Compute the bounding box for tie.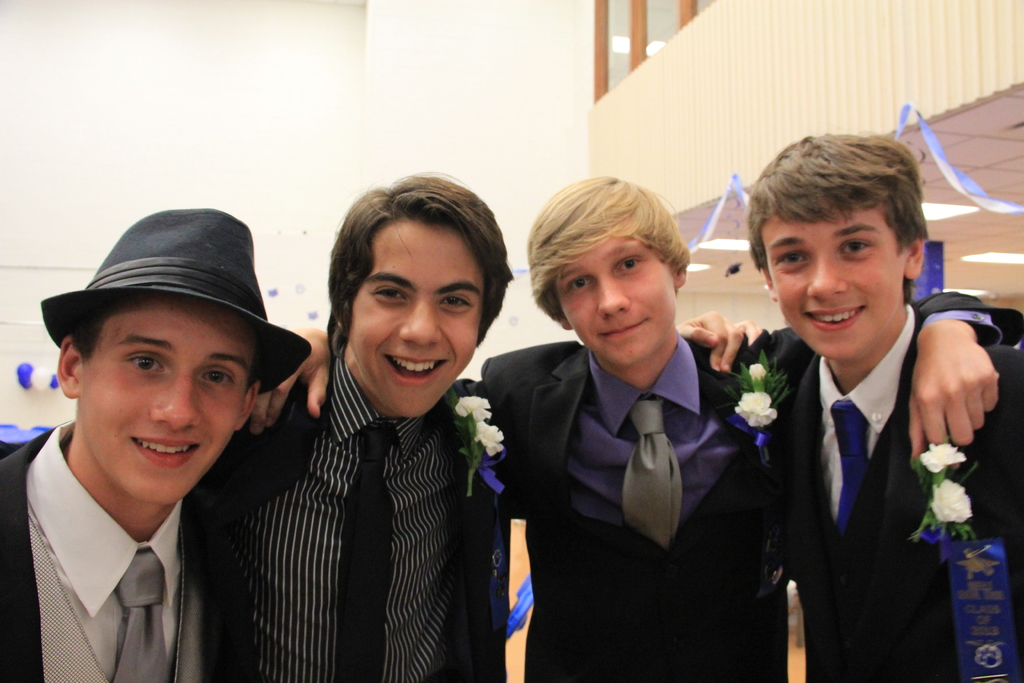
116, 552, 170, 682.
